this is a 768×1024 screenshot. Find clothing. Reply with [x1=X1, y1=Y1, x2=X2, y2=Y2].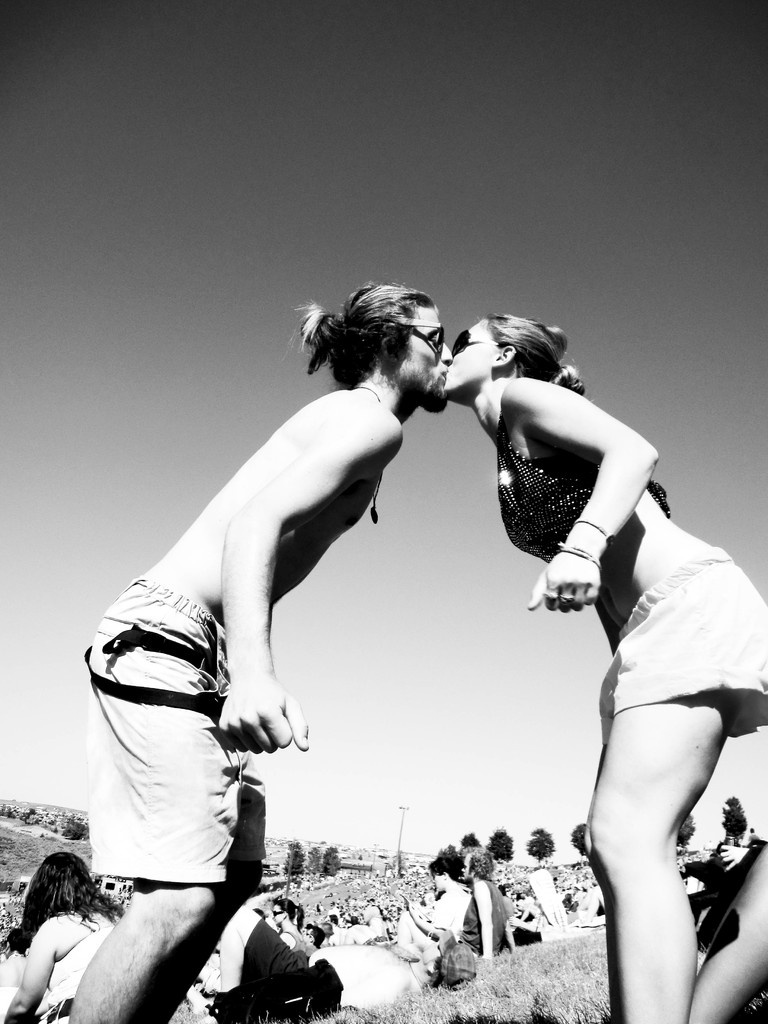
[x1=20, y1=911, x2=111, y2=1023].
